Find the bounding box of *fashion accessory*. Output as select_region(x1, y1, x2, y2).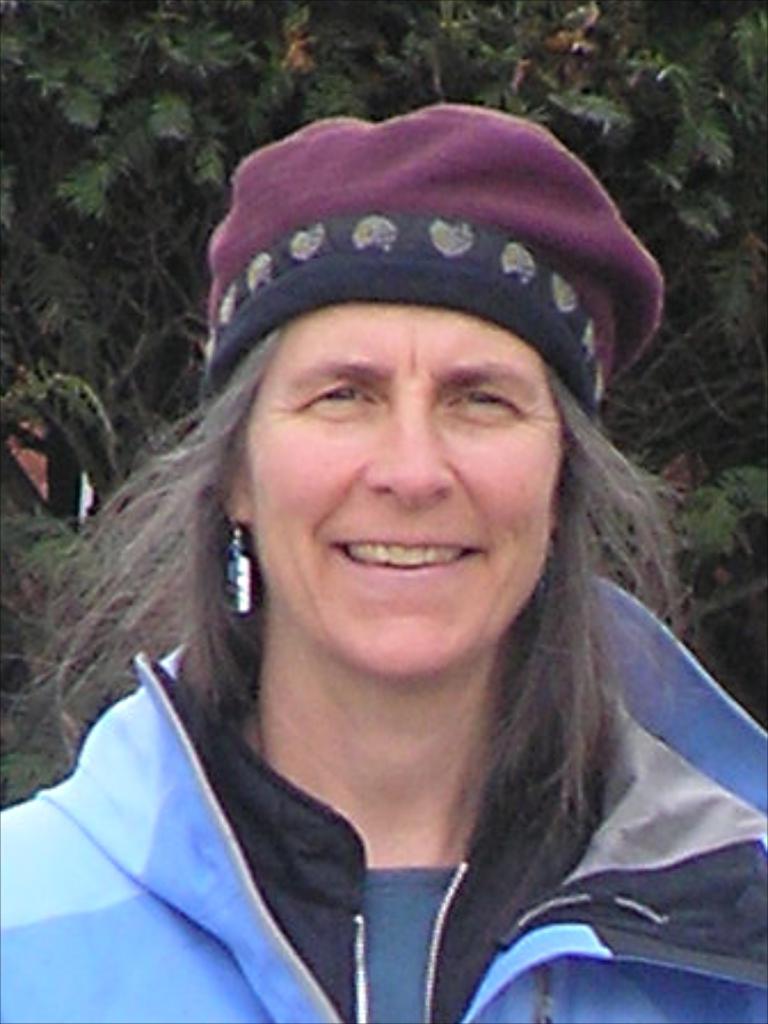
select_region(199, 103, 672, 439).
